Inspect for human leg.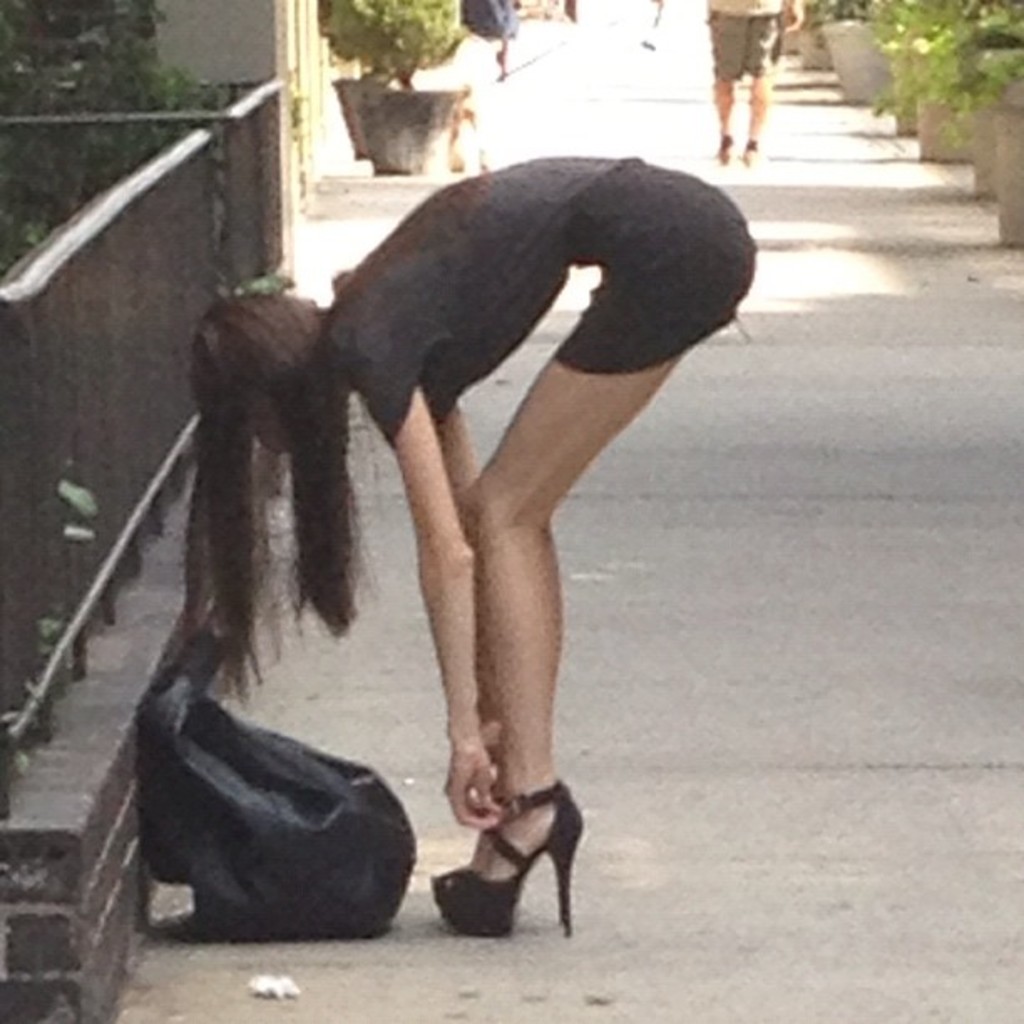
Inspection: bbox(442, 286, 716, 892).
